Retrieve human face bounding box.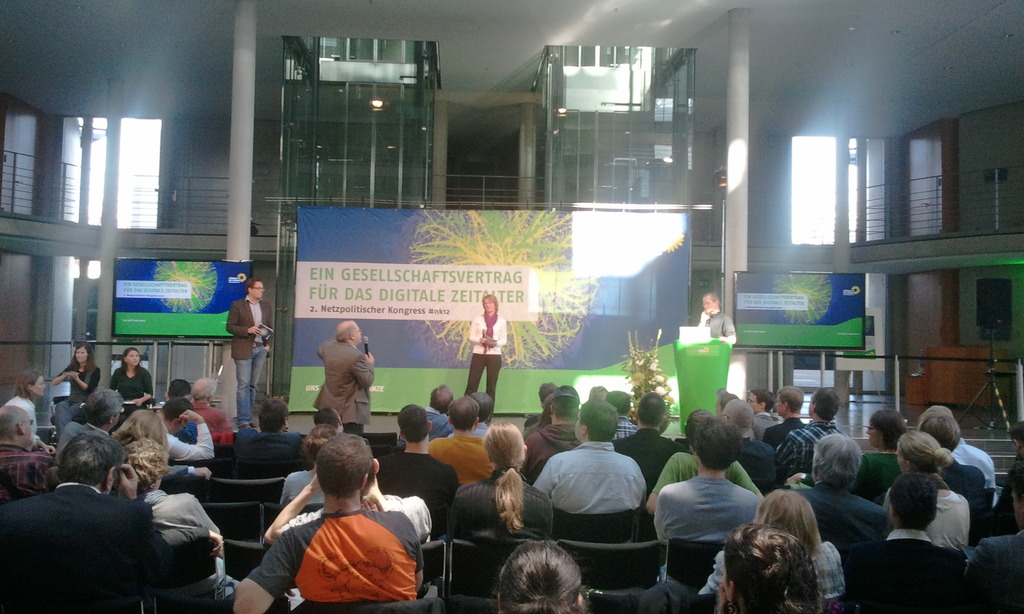
Bounding box: l=483, t=299, r=493, b=311.
